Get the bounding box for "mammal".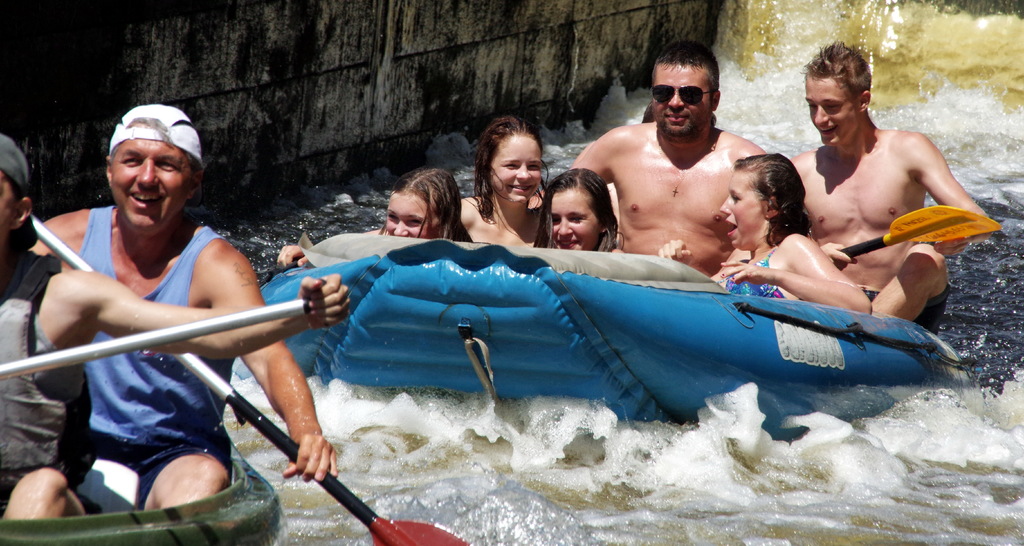
0/132/356/522.
